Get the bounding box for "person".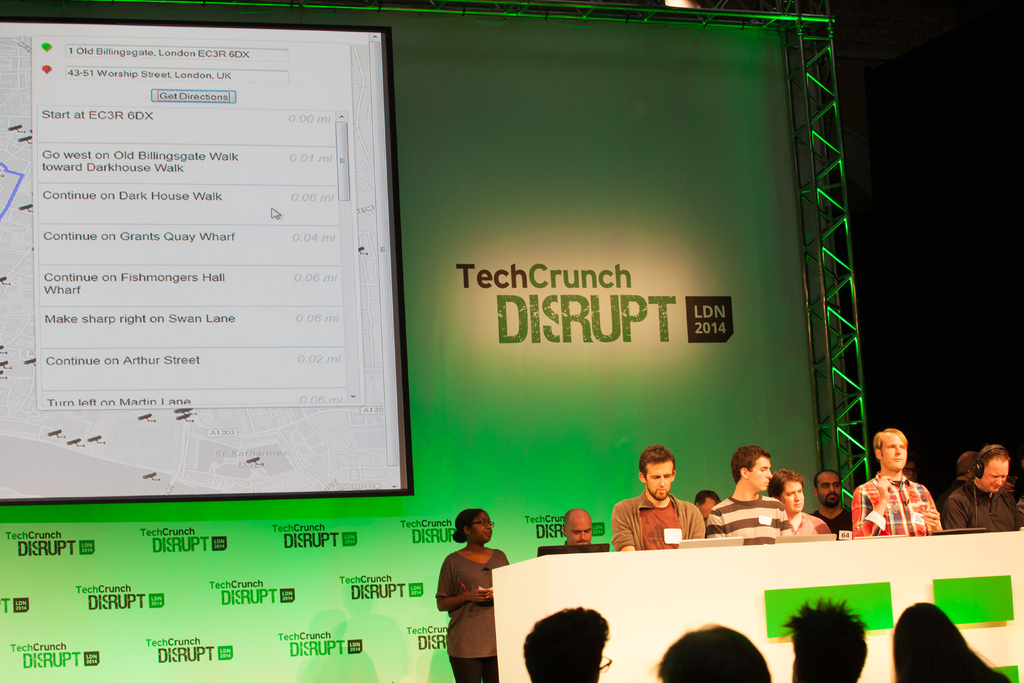
rect(763, 463, 835, 532).
